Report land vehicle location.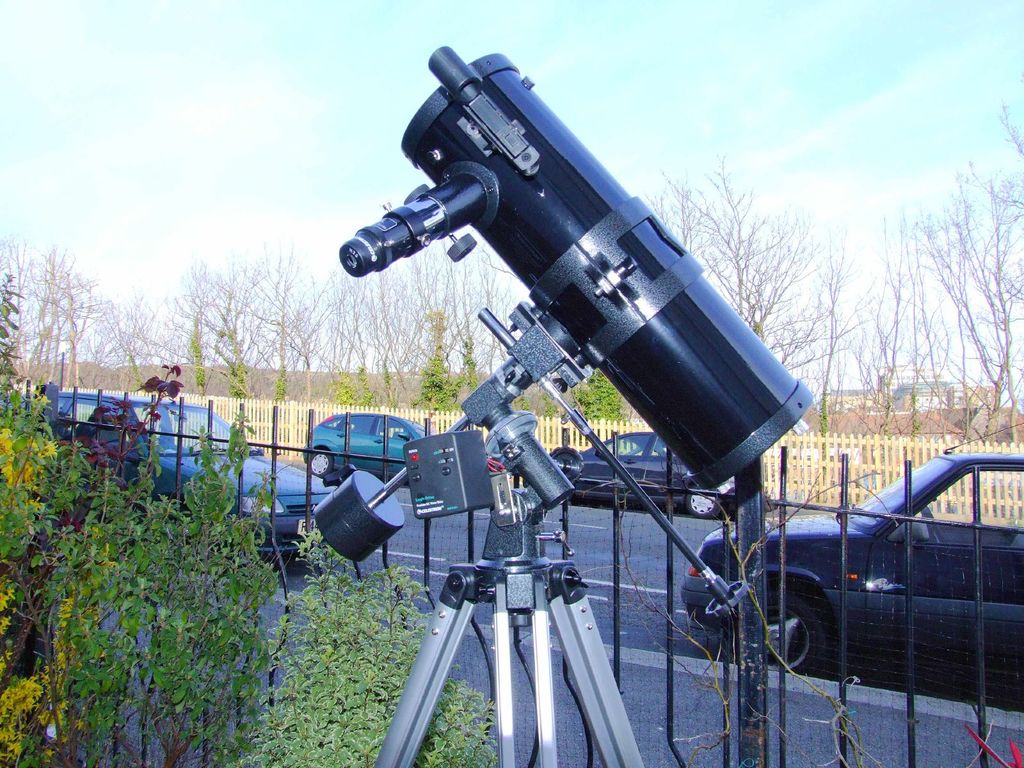
Report: 1 392 339 569.
